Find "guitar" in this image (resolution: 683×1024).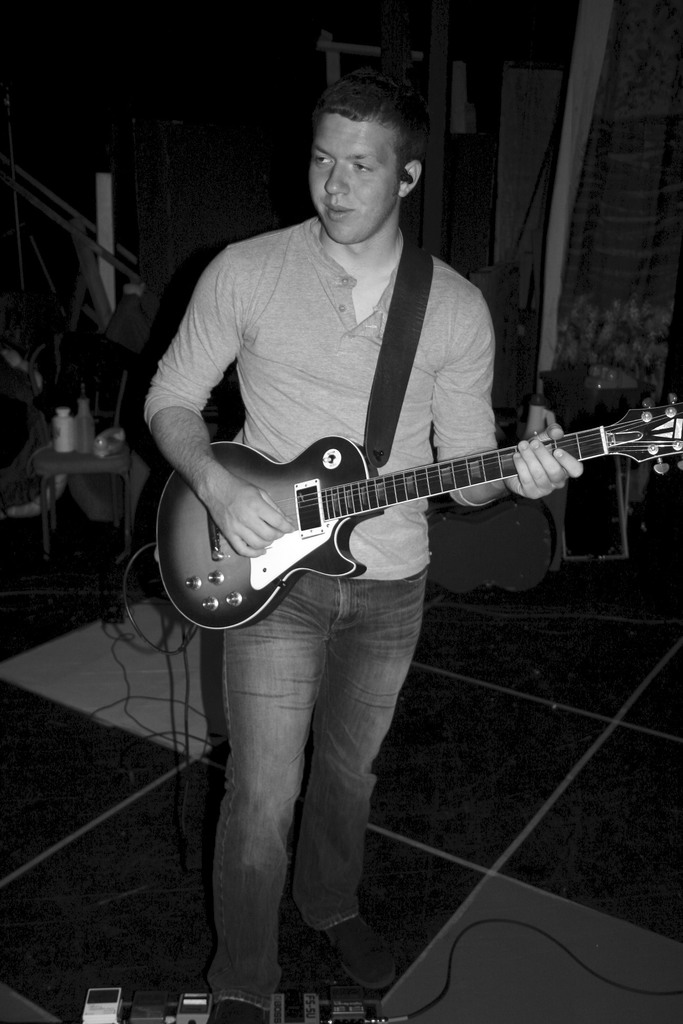
Rect(153, 388, 682, 631).
